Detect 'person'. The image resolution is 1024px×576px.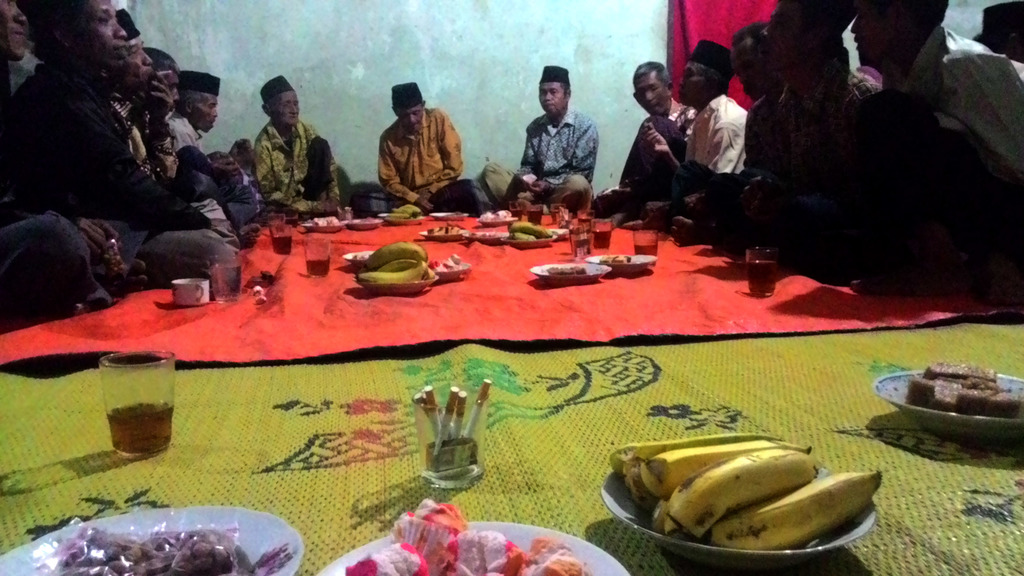
Rect(137, 45, 172, 160).
